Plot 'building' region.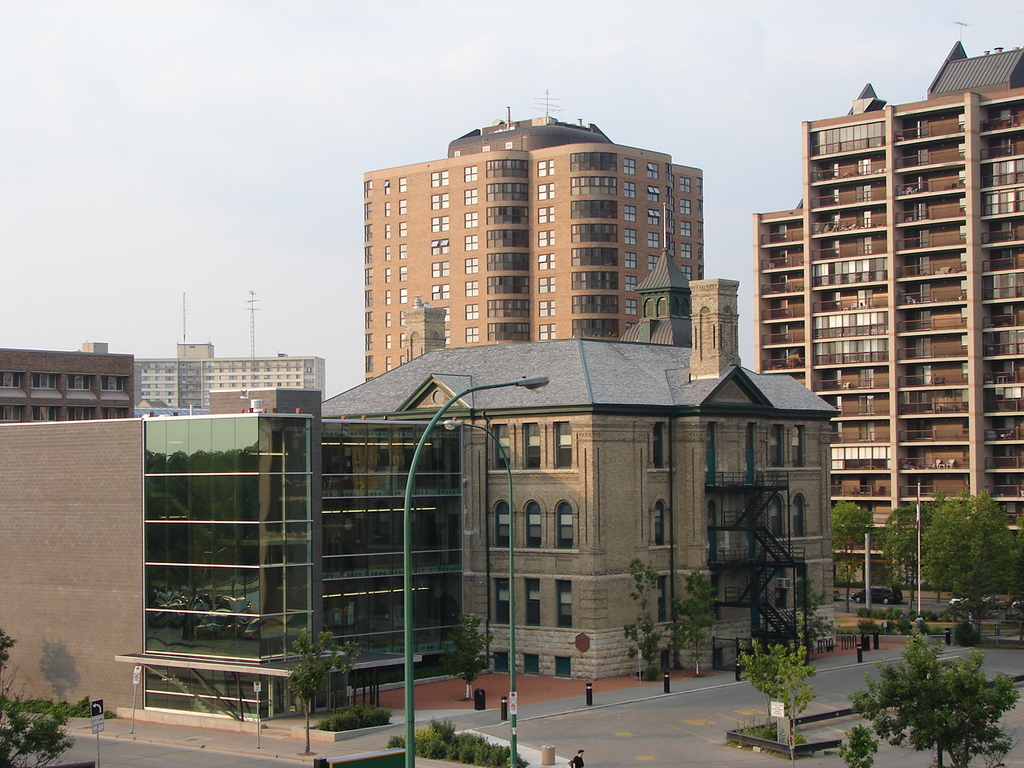
Plotted at l=130, t=334, r=327, b=411.
